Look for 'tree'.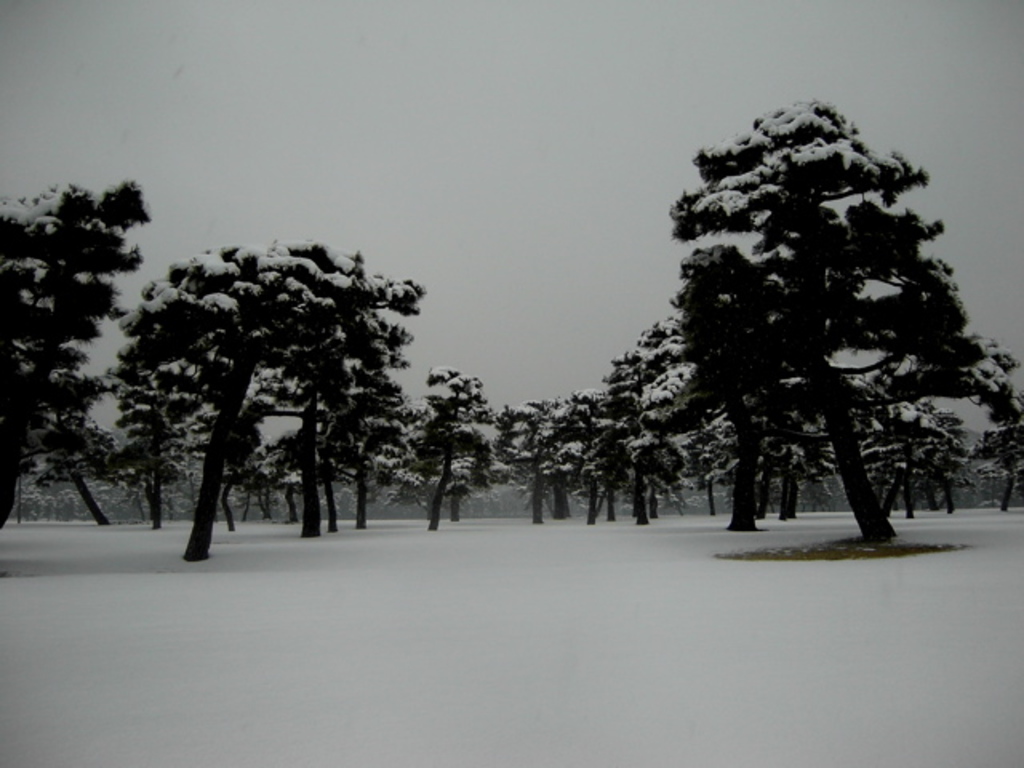
Found: 622 99 1016 562.
